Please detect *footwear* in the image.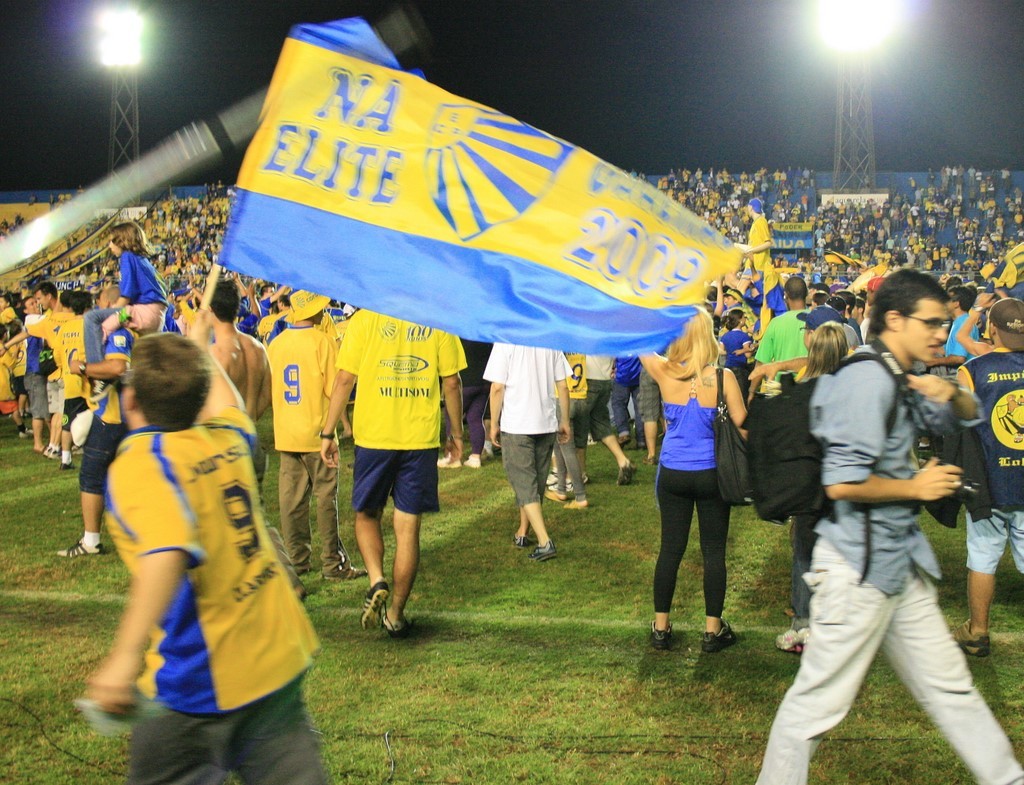
<region>465, 454, 480, 469</region>.
